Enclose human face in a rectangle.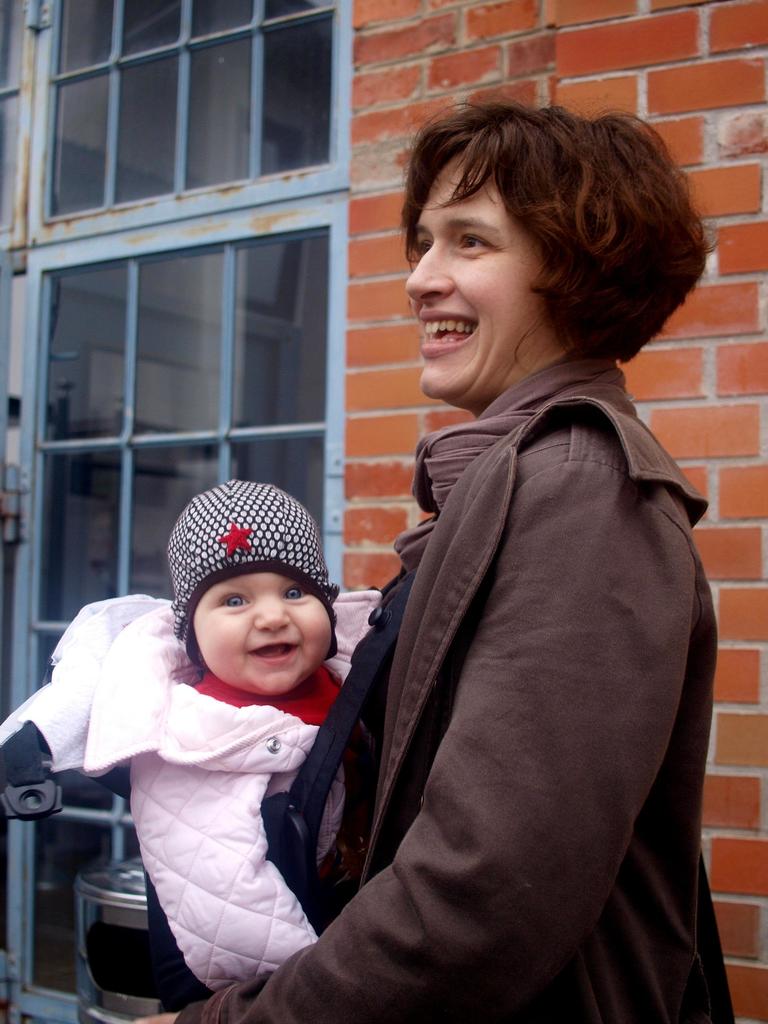
193:571:335:695.
